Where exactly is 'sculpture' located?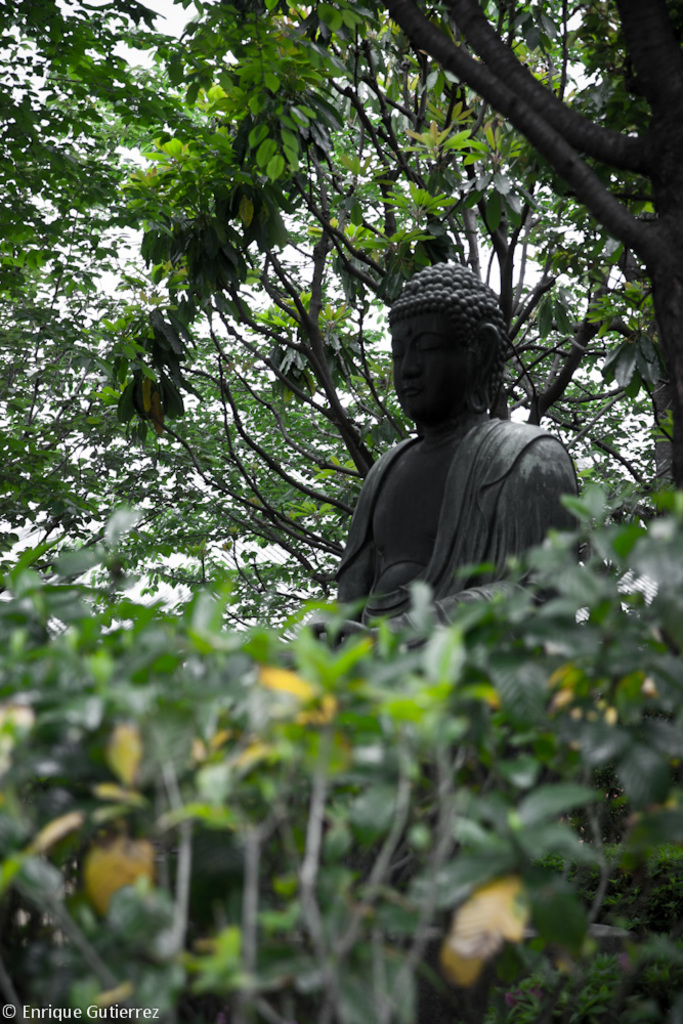
Its bounding box is x1=302 y1=263 x2=583 y2=694.
